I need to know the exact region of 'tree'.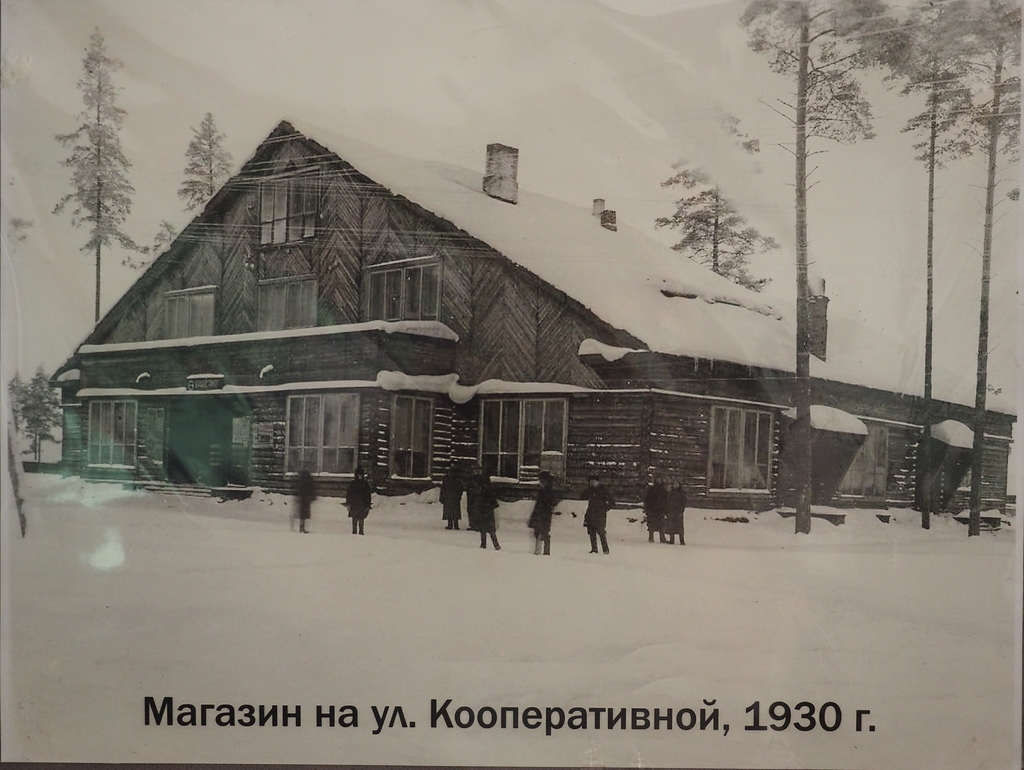
Region: (15, 363, 70, 461).
